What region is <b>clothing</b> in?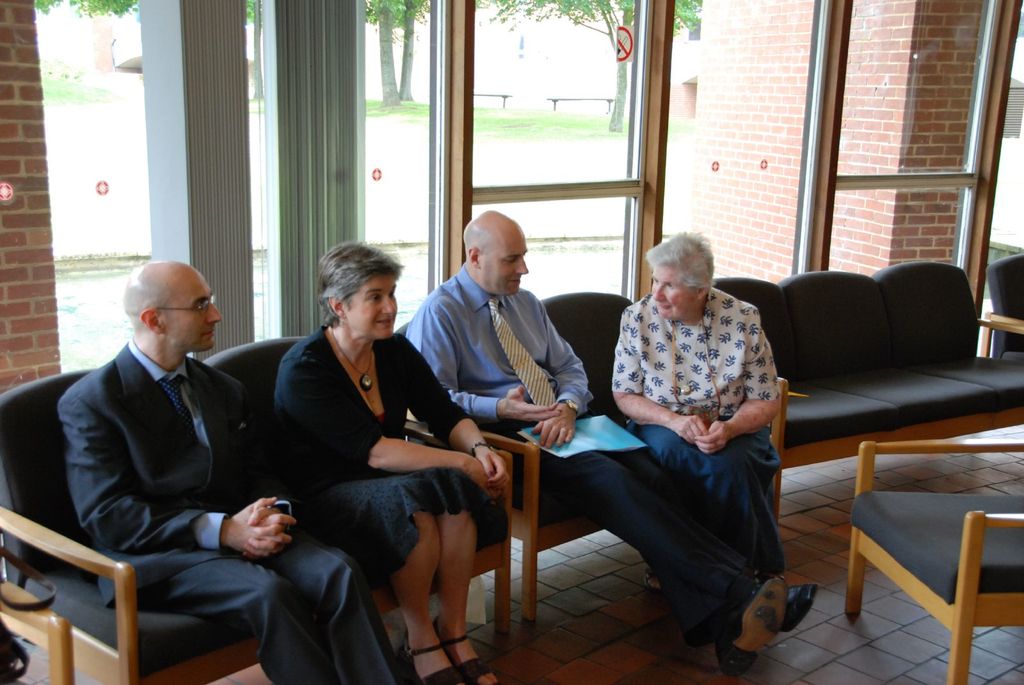
pyautogui.locateOnScreen(56, 333, 420, 684).
